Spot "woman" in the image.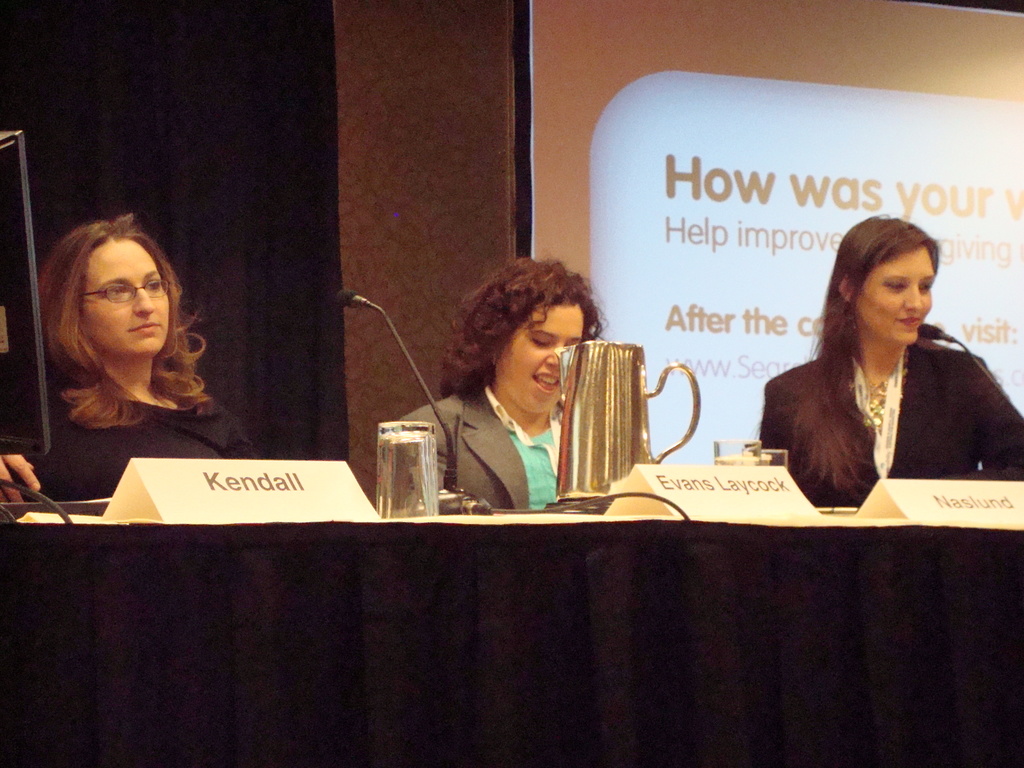
"woman" found at [755,213,1023,502].
